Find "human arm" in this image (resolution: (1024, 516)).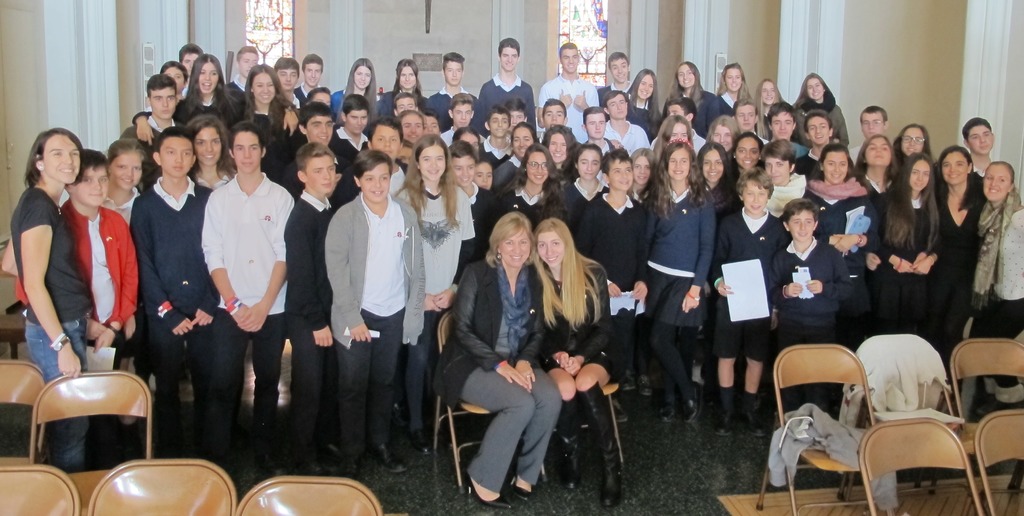
919 222 948 277.
